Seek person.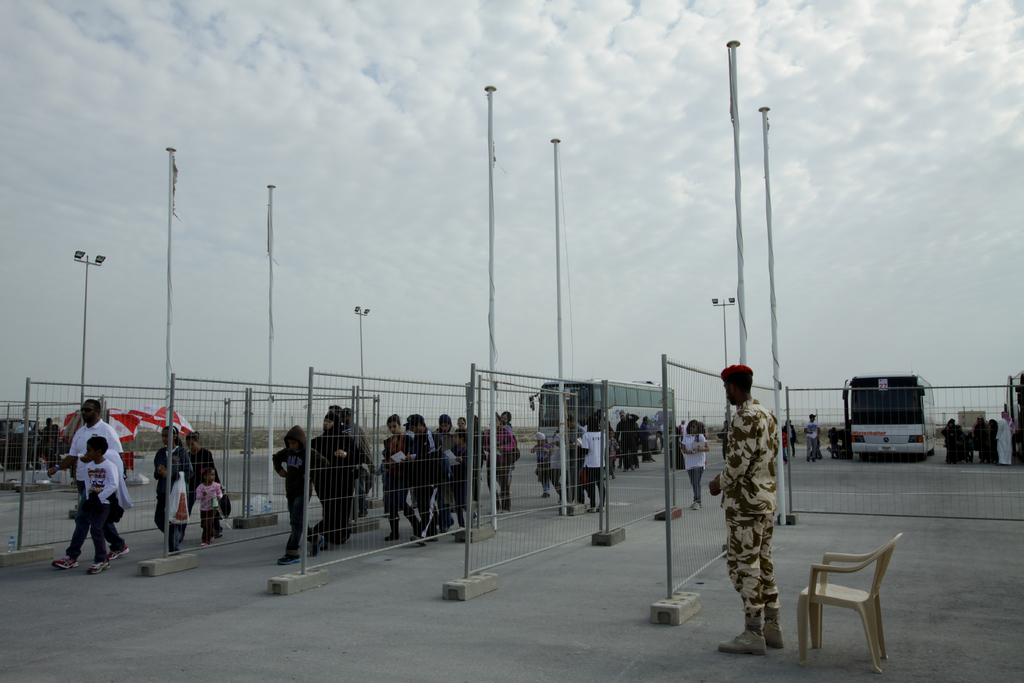
(left=150, top=425, right=195, bottom=554).
